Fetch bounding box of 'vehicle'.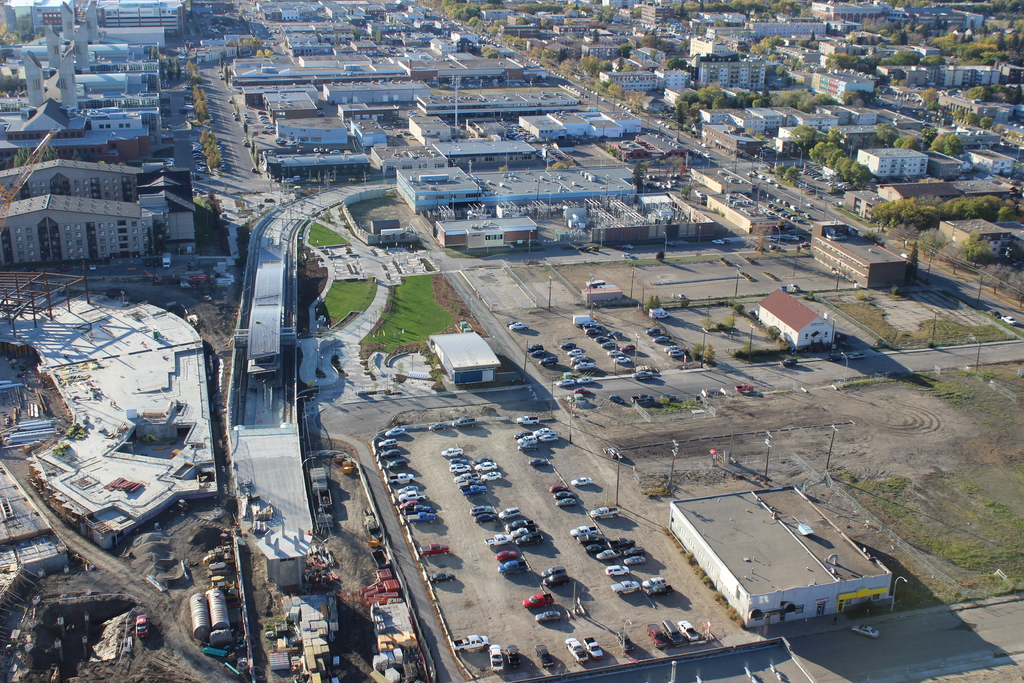
Bbox: <box>565,631,588,664</box>.
